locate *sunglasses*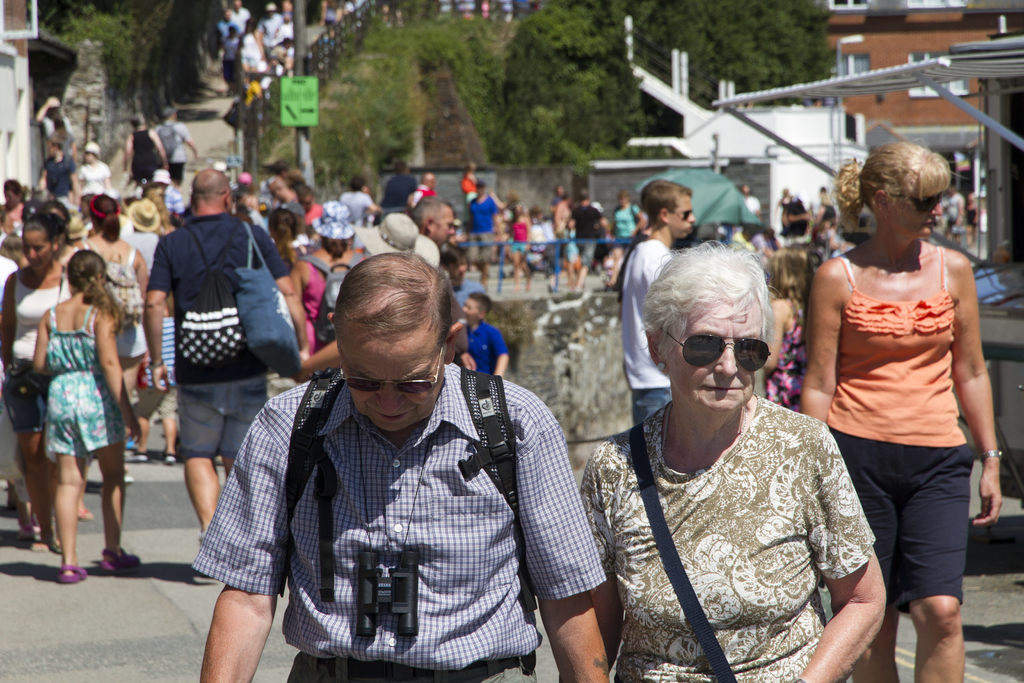
detection(890, 194, 946, 215)
